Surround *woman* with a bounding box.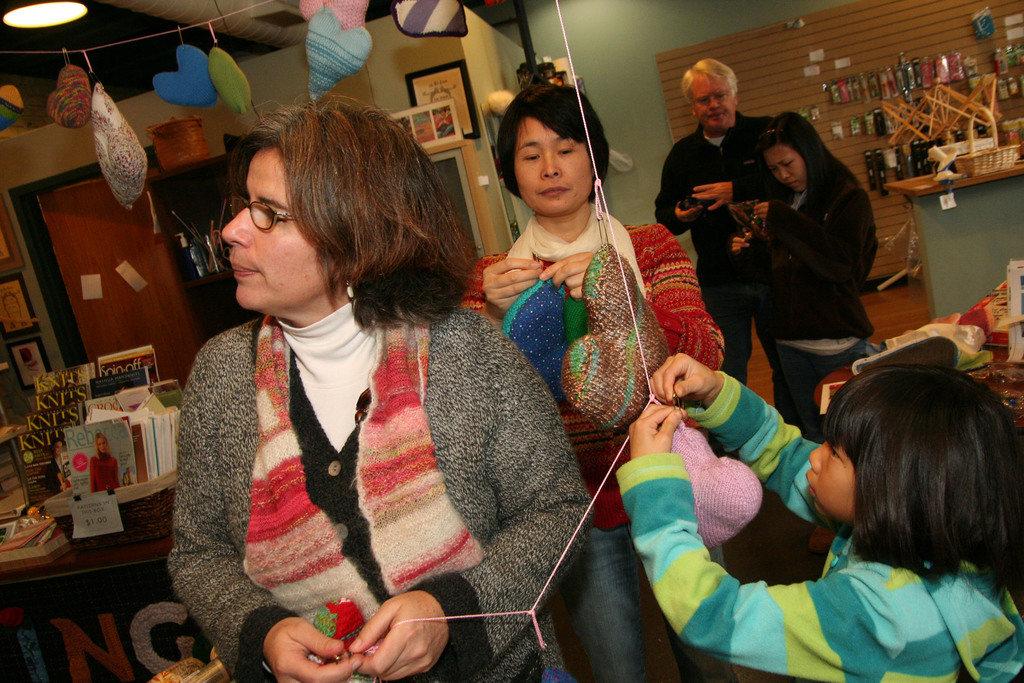
[x1=147, y1=104, x2=599, y2=671].
